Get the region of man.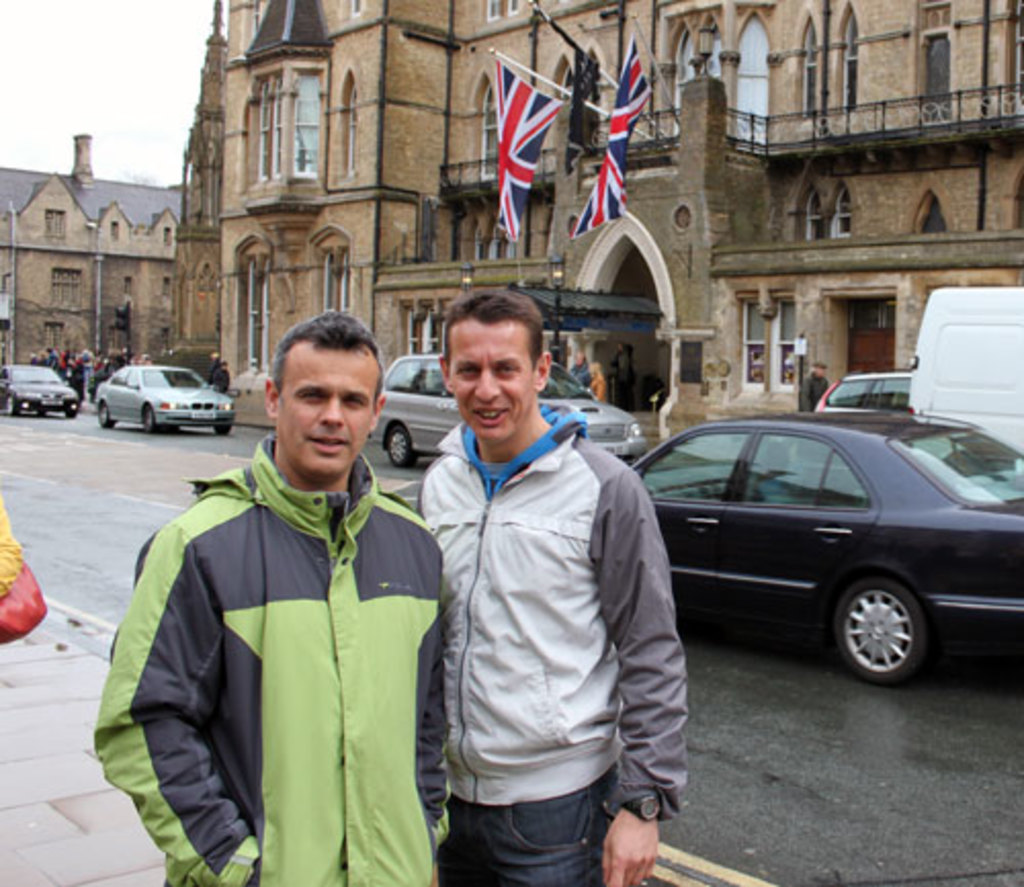
<box>88,307,461,885</box>.
